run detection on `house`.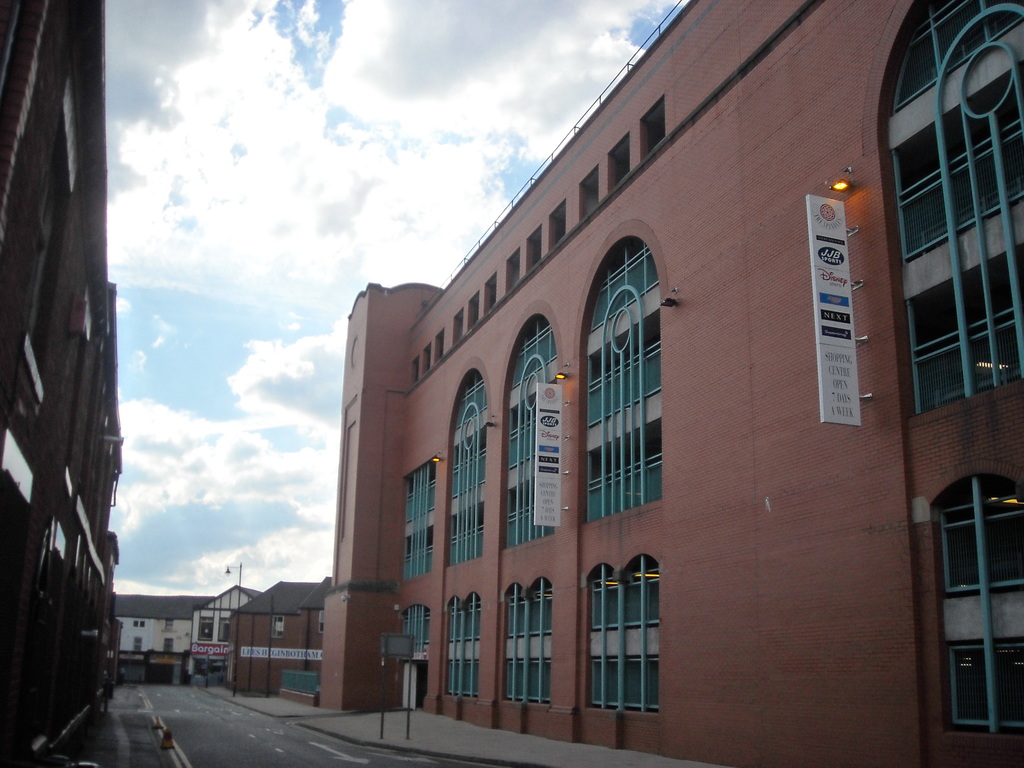
Result: <bbox>323, 0, 1023, 766</bbox>.
